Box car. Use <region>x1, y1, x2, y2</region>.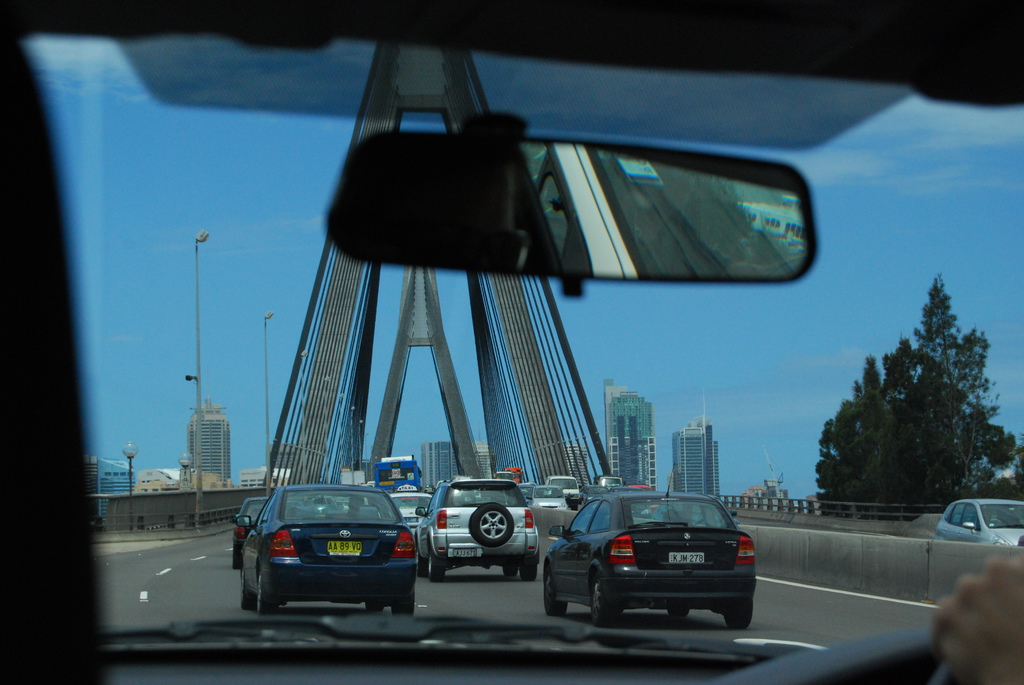
<region>228, 485, 423, 622</region>.
